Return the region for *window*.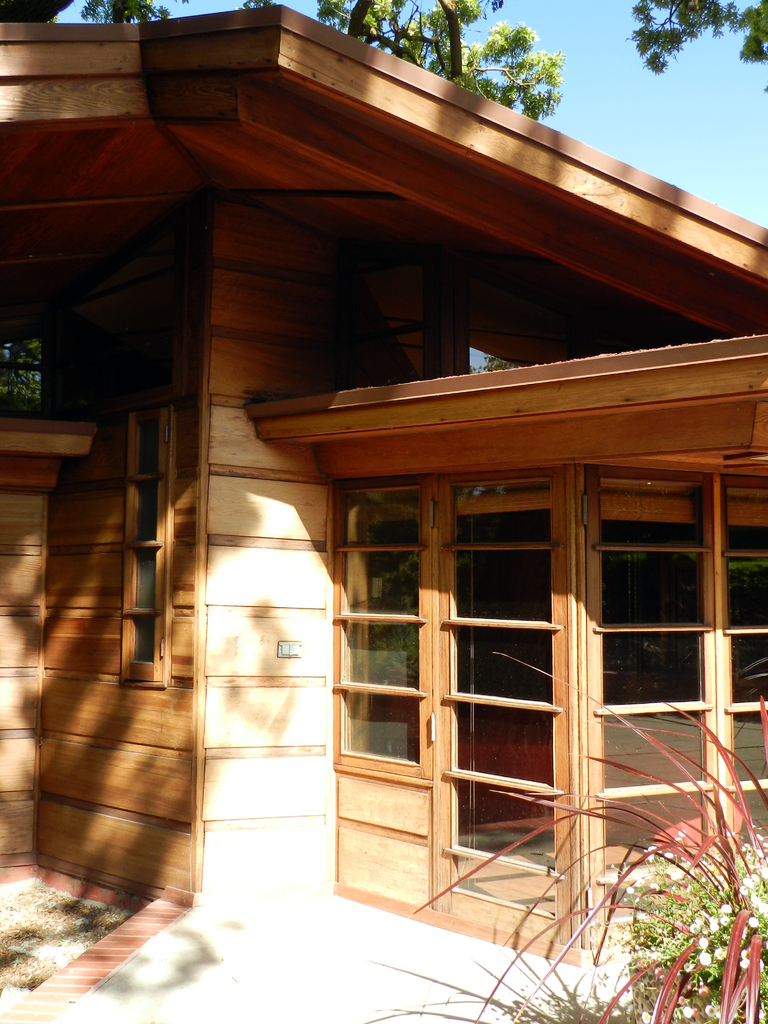
<box>119,410,170,686</box>.
